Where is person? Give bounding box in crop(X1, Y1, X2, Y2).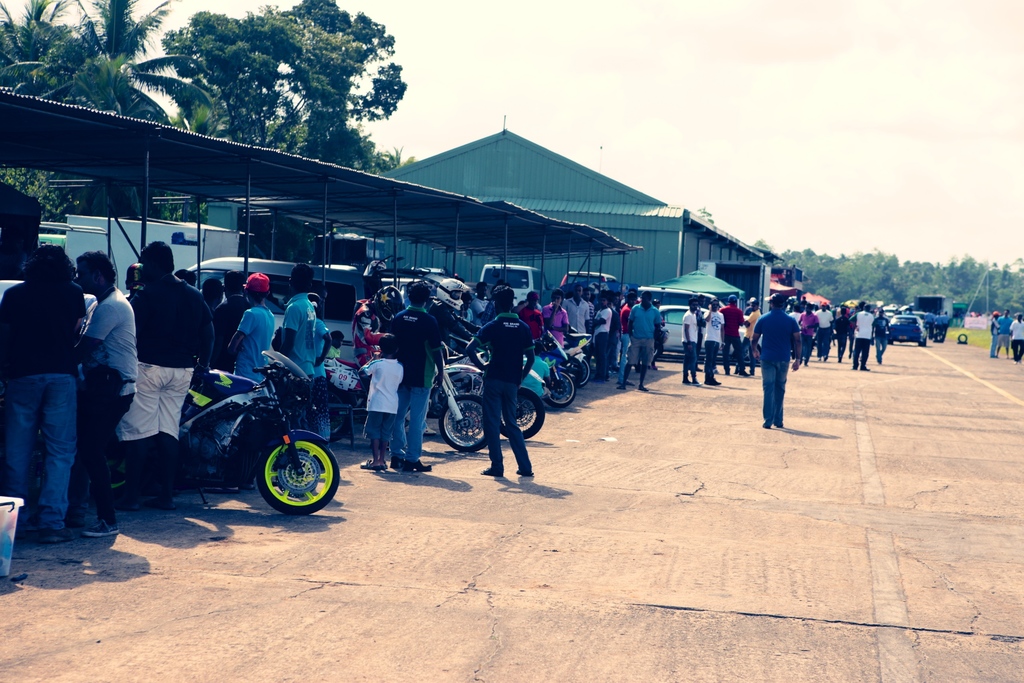
crop(651, 298, 664, 372).
